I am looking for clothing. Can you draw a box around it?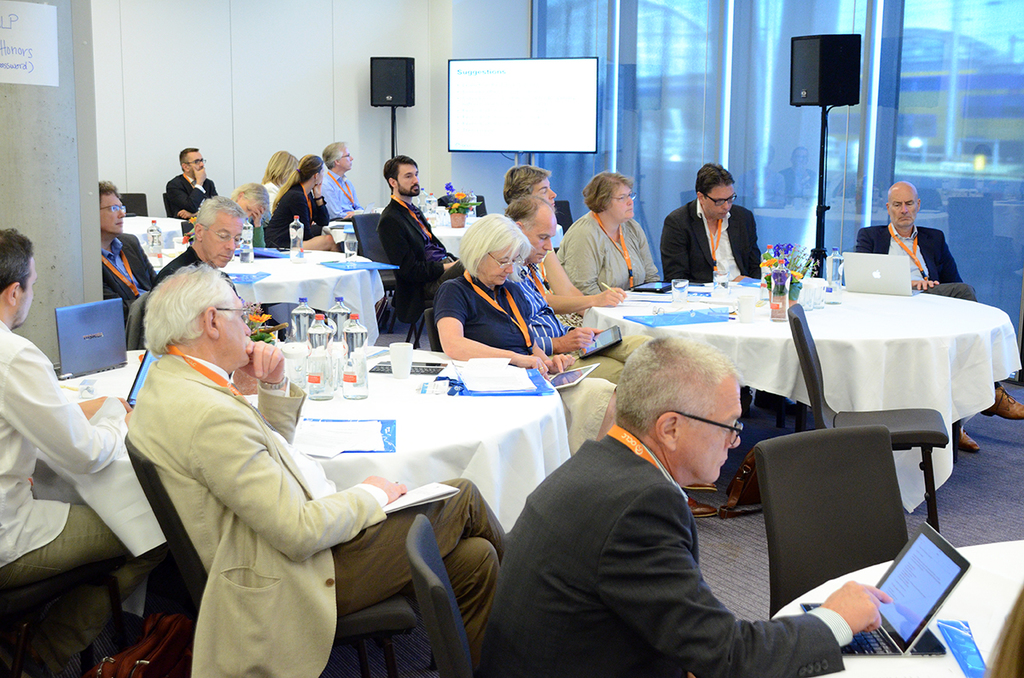
Sure, the bounding box is BBox(0, 311, 140, 598).
